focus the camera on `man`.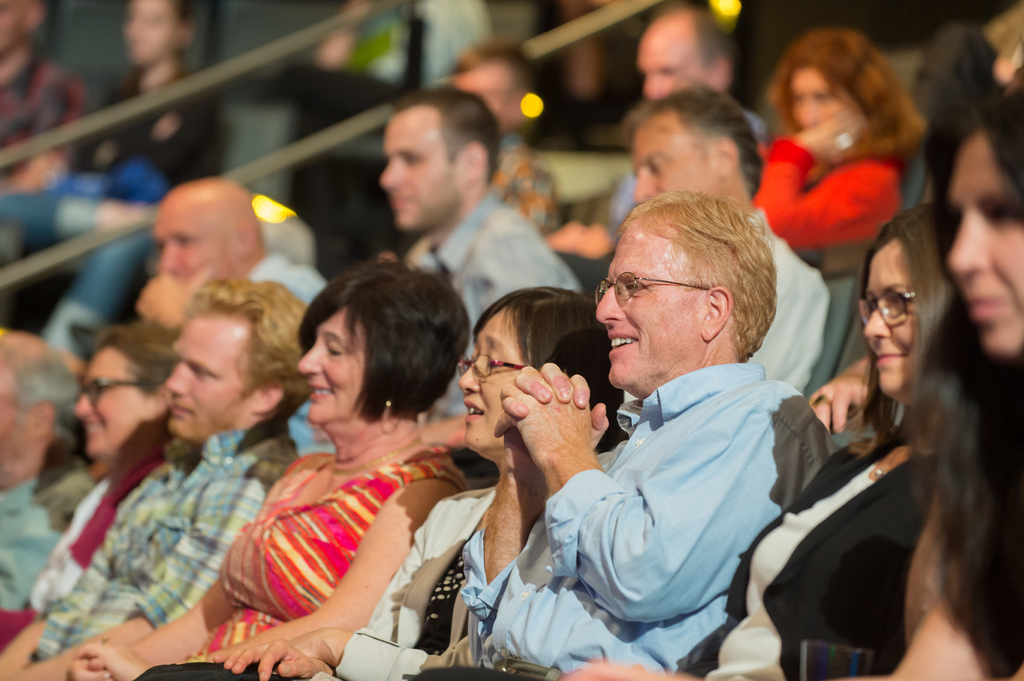
Focus region: 460,182,803,680.
